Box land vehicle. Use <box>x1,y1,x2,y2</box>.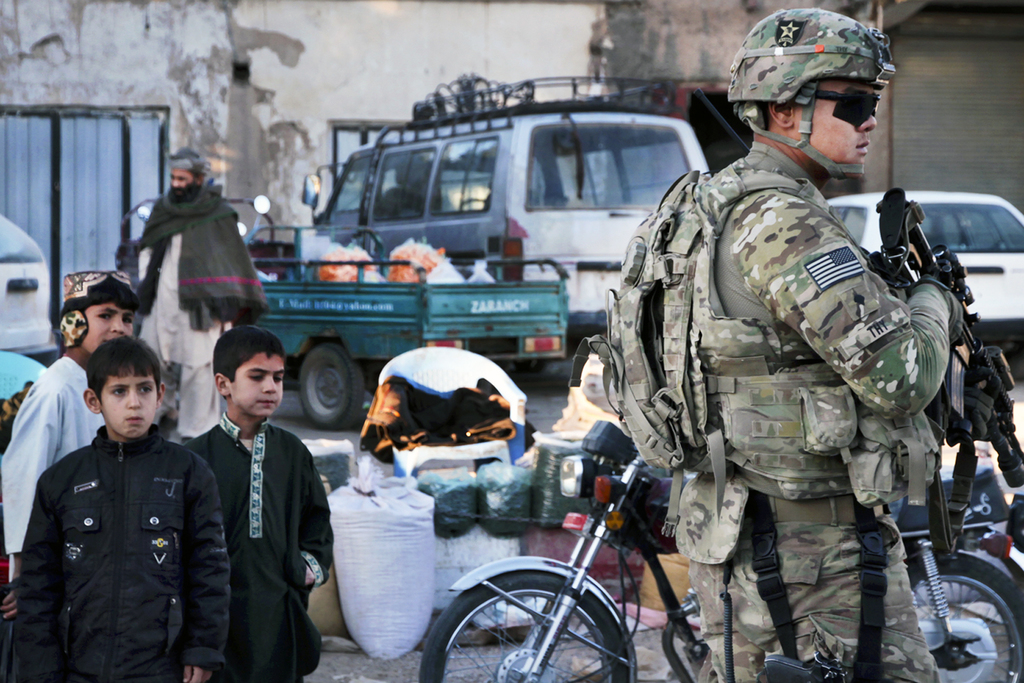
<box>0,210,55,352</box>.
